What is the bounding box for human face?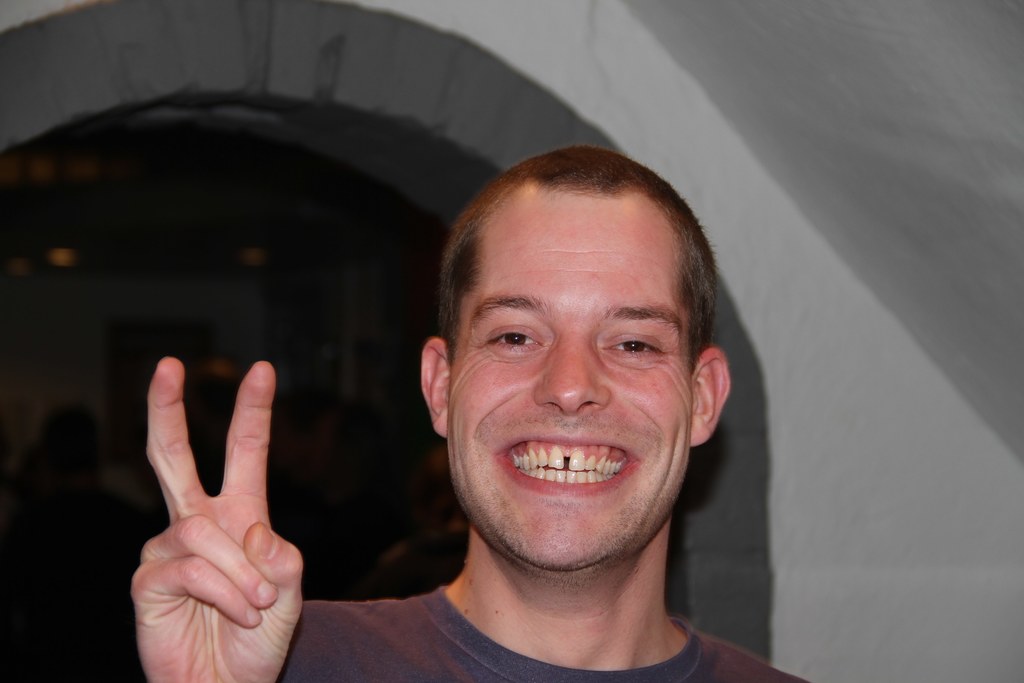
pyautogui.locateOnScreen(446, 142, 694, 572).
